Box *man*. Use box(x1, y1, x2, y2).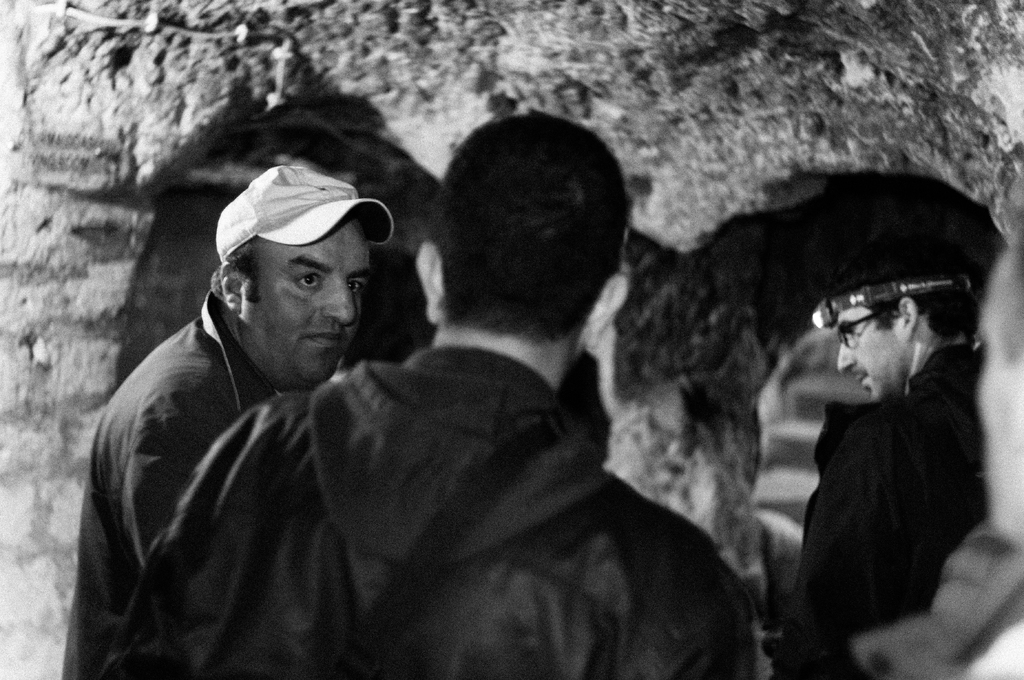
box(799, 261, 994, 679).
